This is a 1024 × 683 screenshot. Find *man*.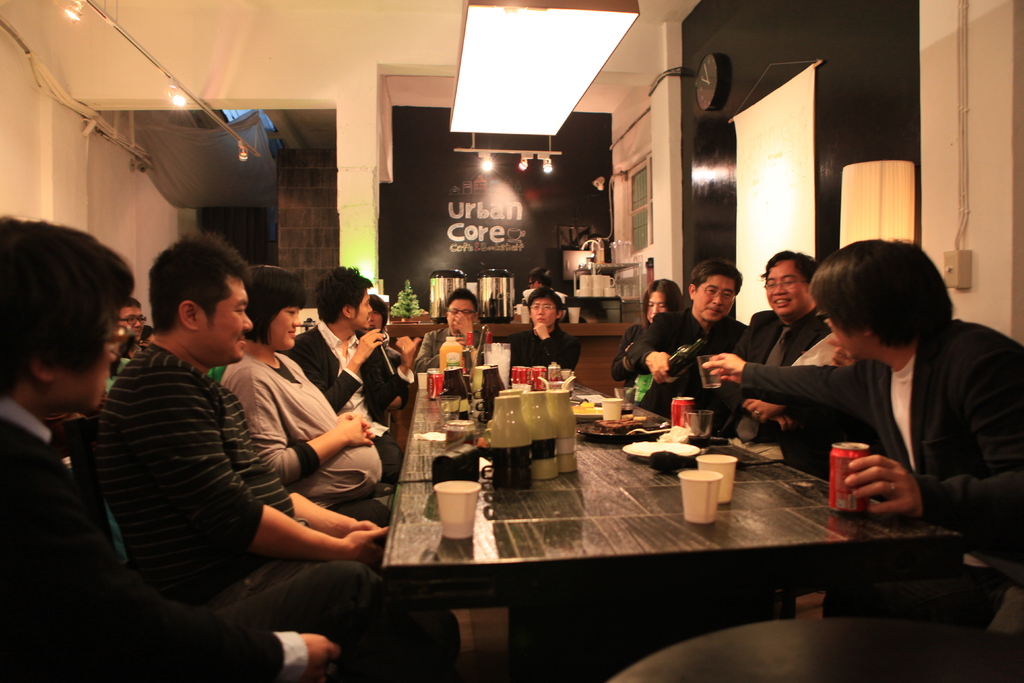
Bounding box: Rect(700, 241, 1023, 596).
